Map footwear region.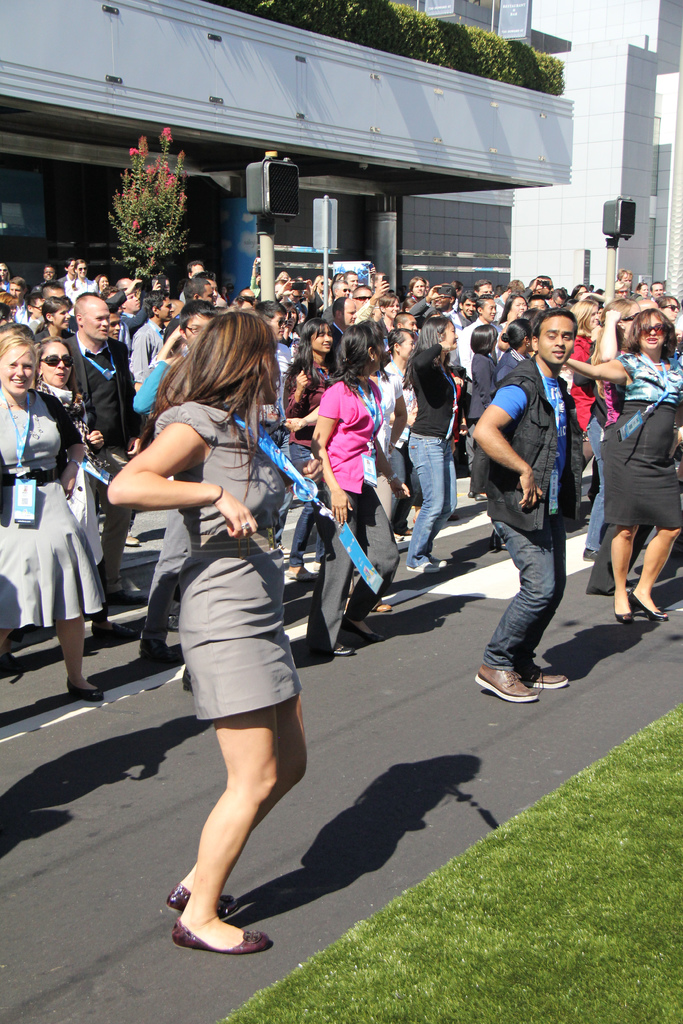
Mapped to rect(92, 627, 115, 643).
